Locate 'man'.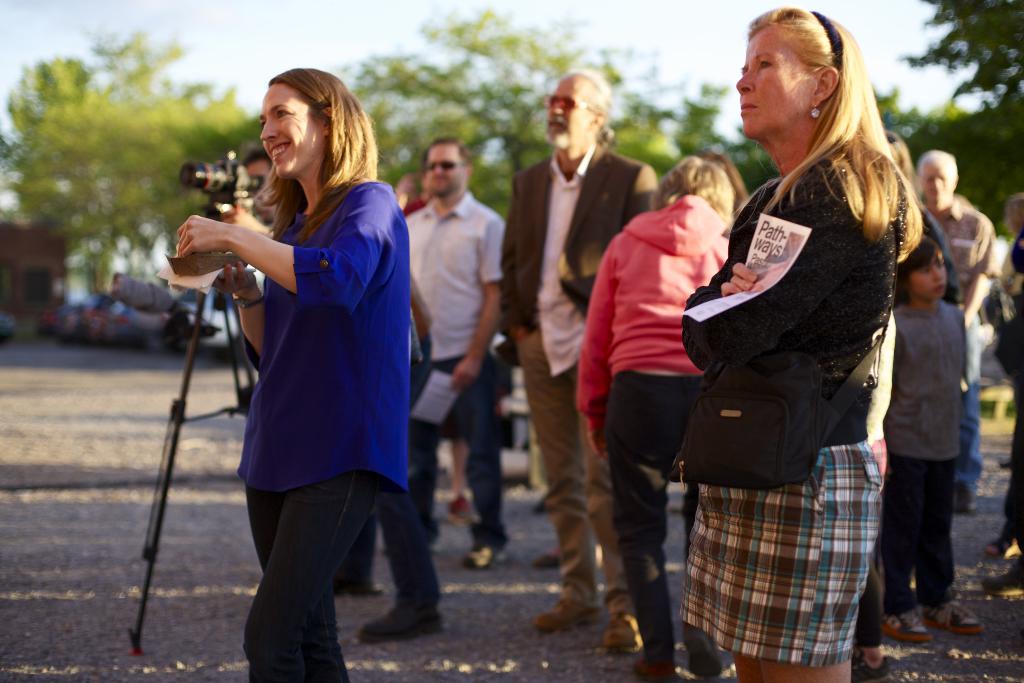
Bounding box: x1=495 y1=68 x2=659 y2=652.
